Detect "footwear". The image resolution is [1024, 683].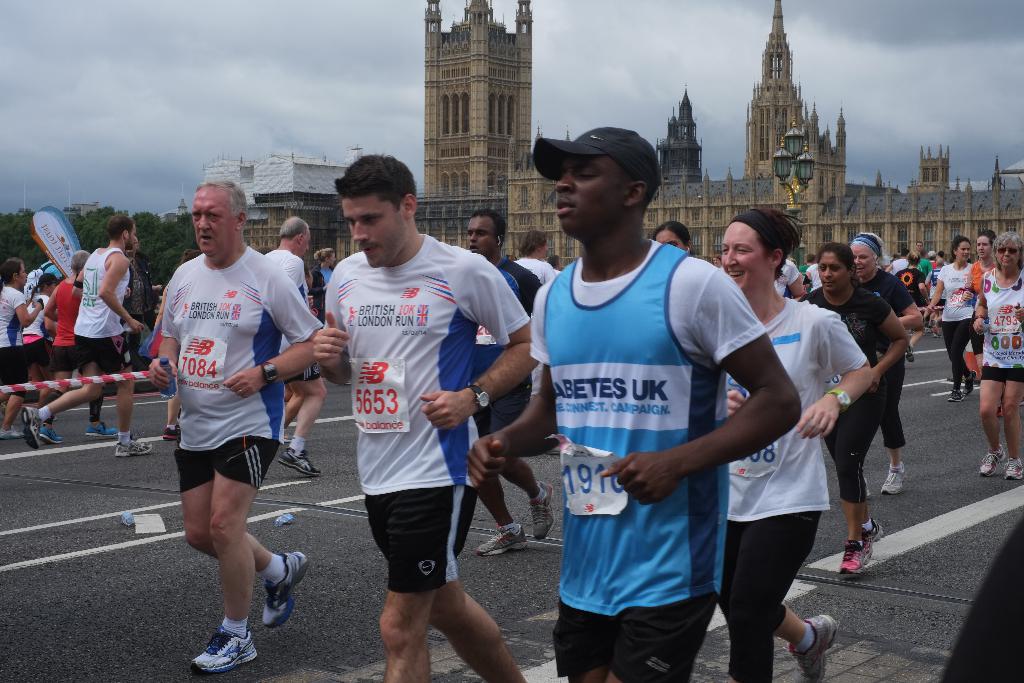
116, 436, 155, 460.
